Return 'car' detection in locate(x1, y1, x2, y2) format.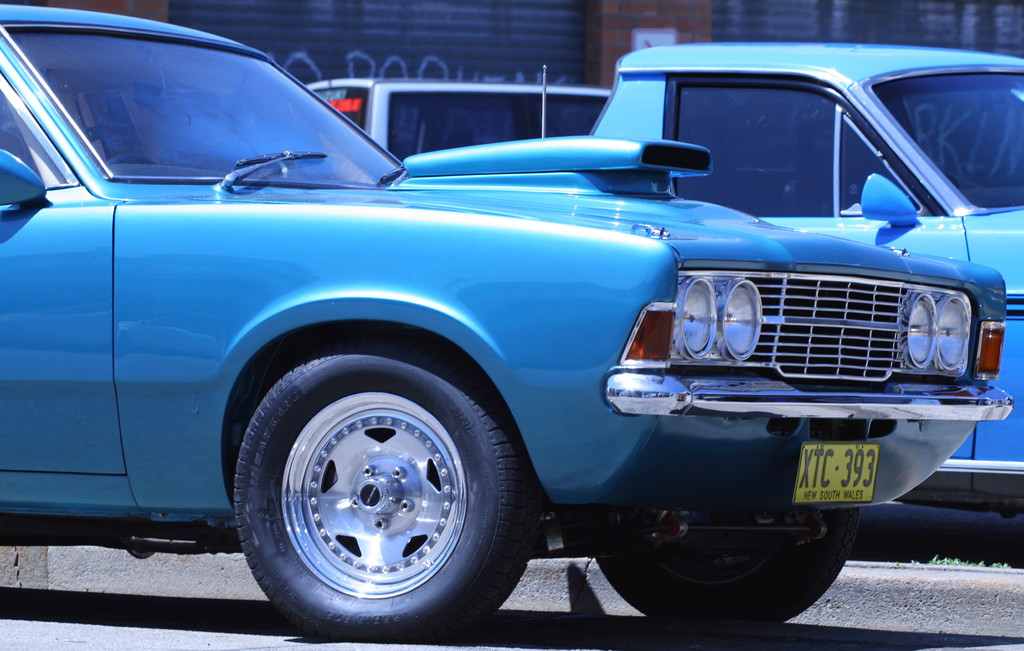
locate(0, 4, 1019, 650).
